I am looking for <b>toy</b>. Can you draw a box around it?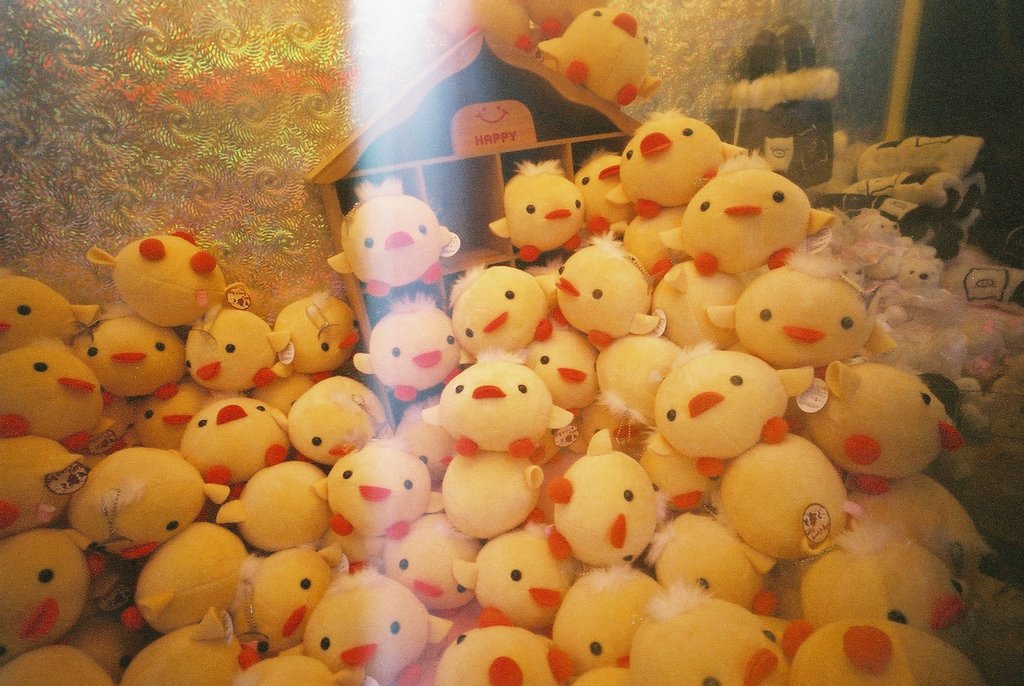
Sure, the bounding box is rect(186, 307, 301, 399).
